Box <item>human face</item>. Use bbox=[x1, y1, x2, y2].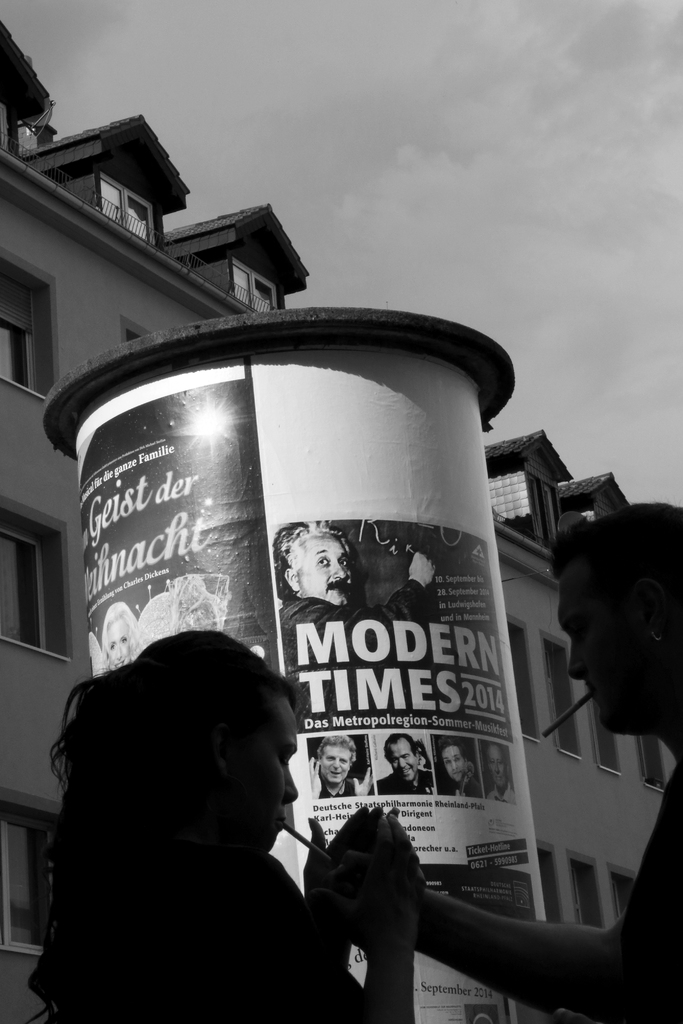
bbox=[550, 527, 676, 733].
